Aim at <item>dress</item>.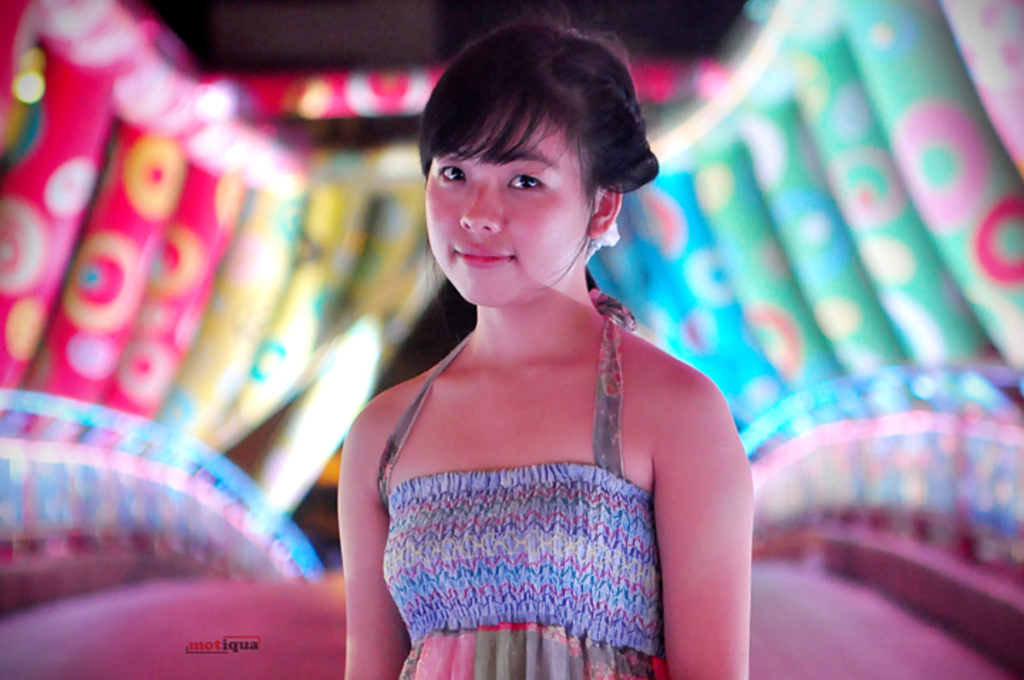
Aimed at (x1=374, y1=289, x2=657, y2=679).
